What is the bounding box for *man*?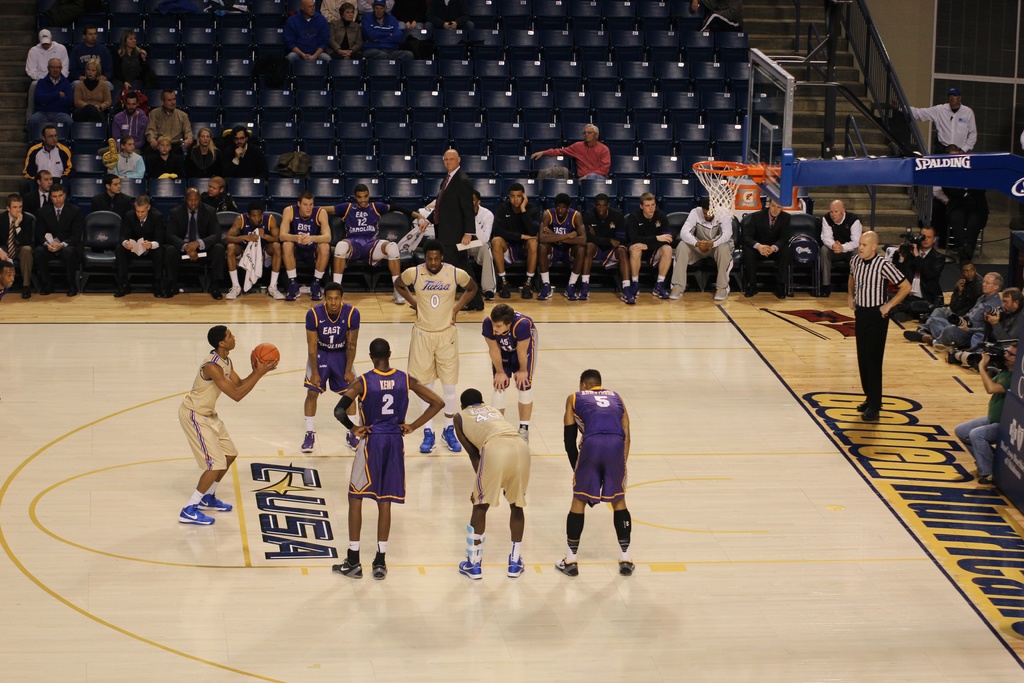
28/181/84/293.
